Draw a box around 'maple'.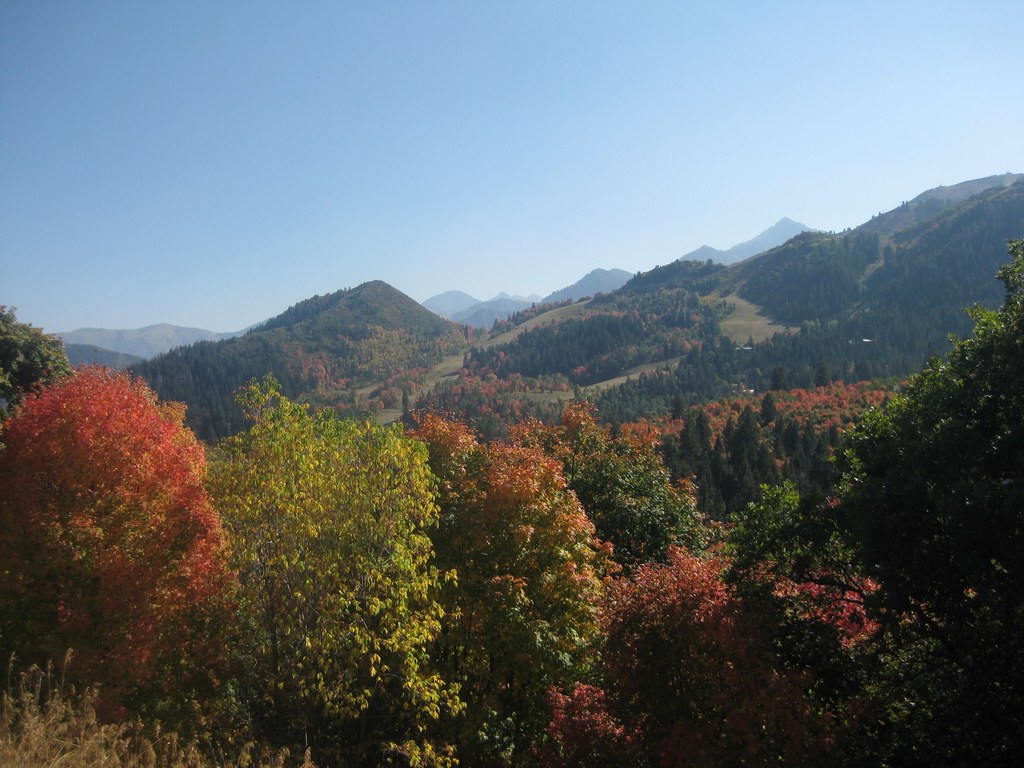
x1=744 y1=476 x2=889 y2=658.
